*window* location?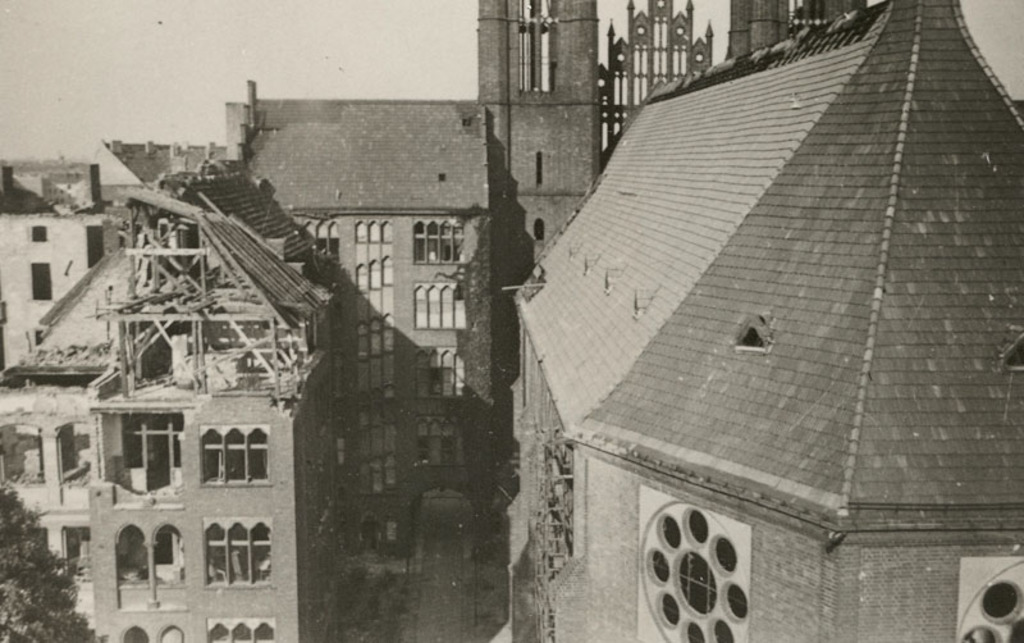
[356, 450, 404, 497]
